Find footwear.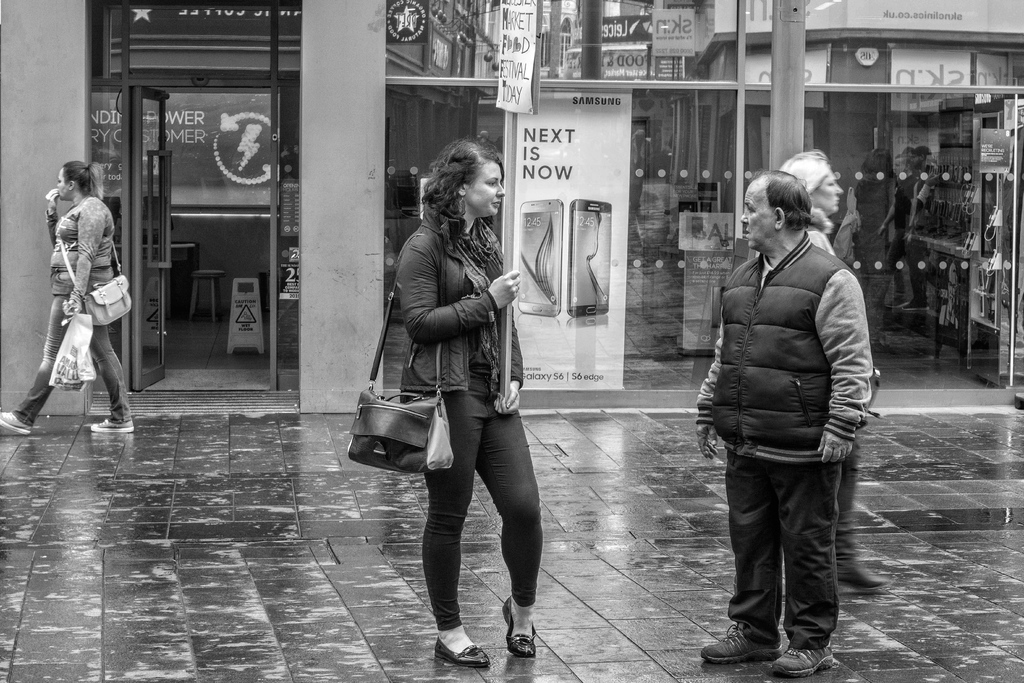
[769, 636, 831, 675].
